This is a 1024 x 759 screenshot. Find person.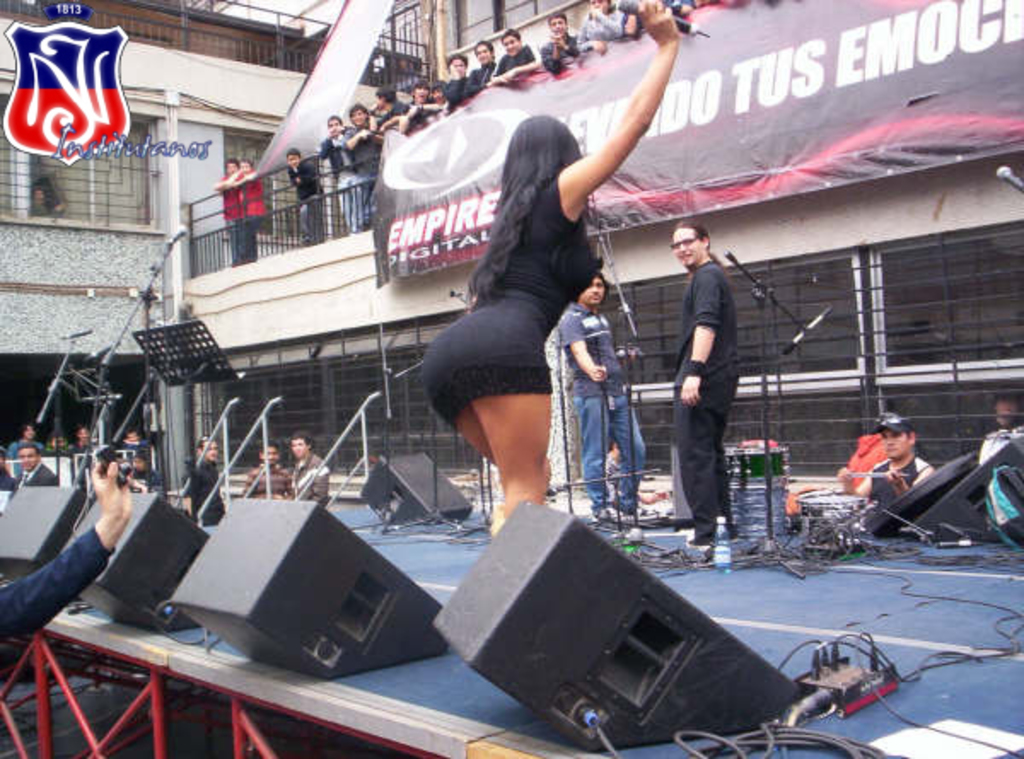
Bounding box: (959,396,1022,450).
